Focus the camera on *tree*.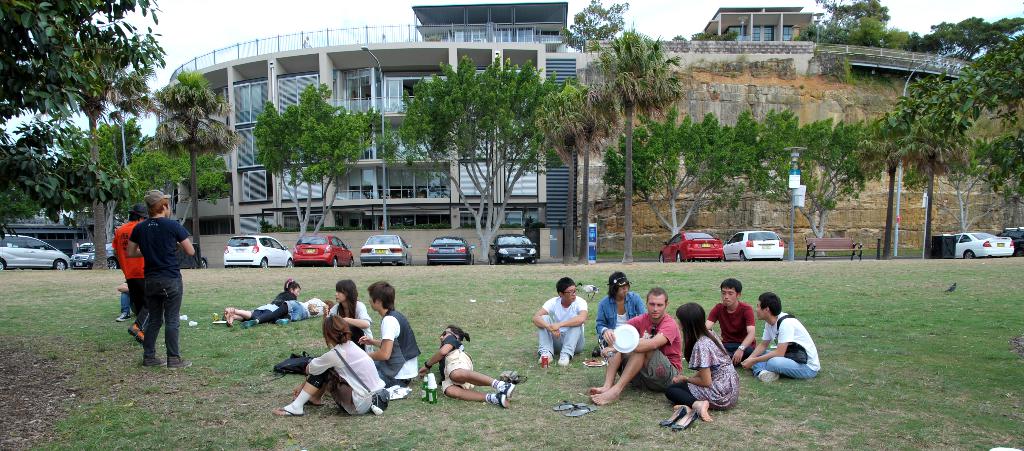
Focus region: 58,13,128,267.
